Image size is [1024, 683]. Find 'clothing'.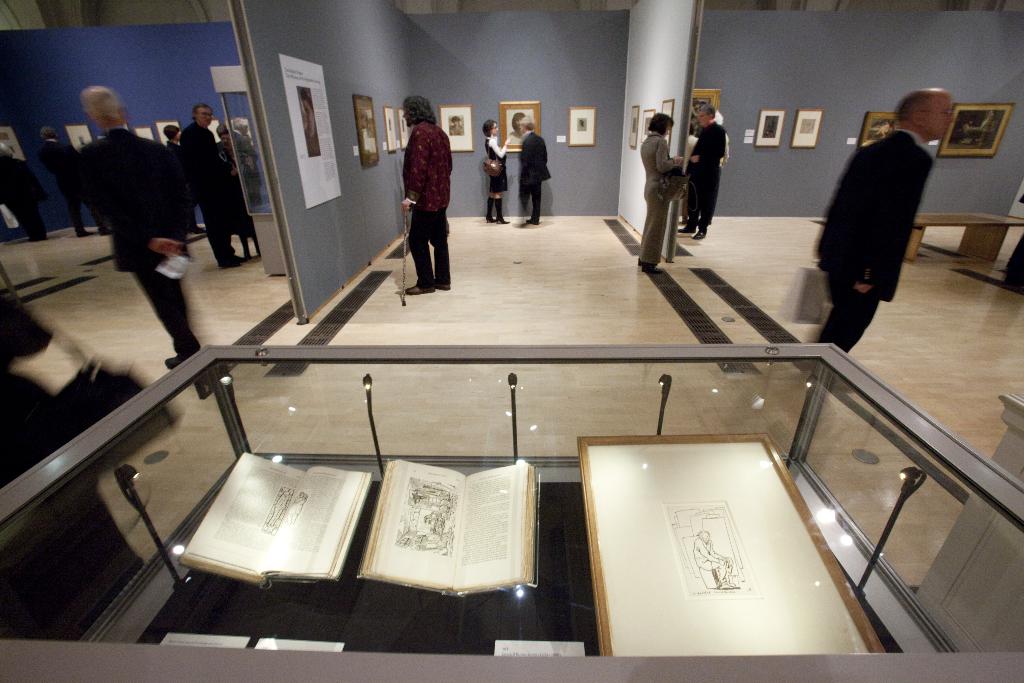
region(75, 126, 195, 366).
